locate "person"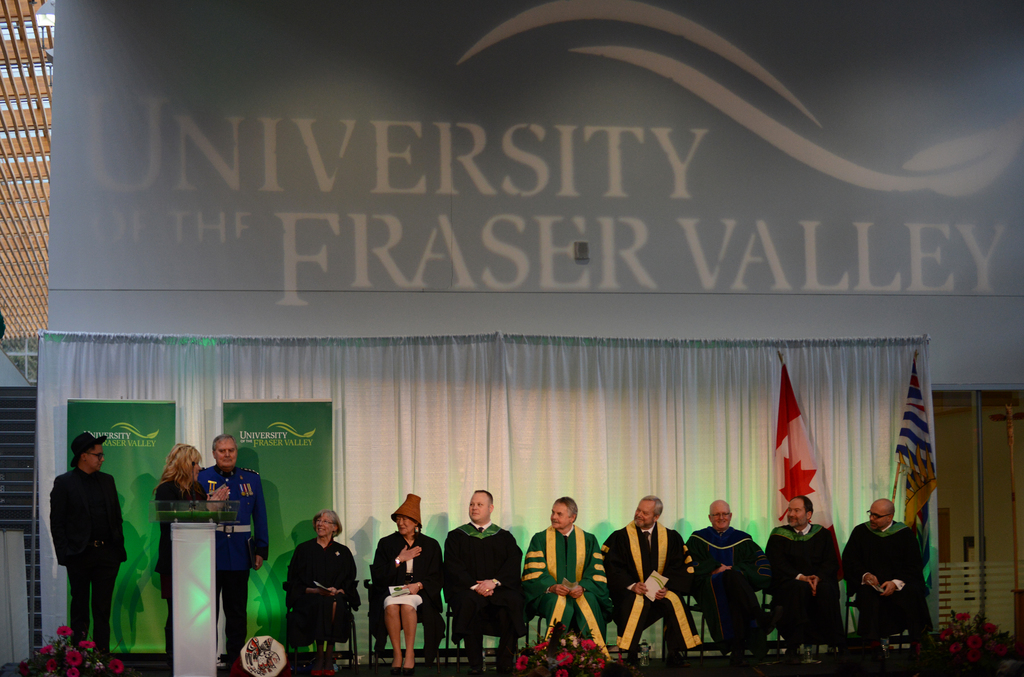
373 492 443 665
